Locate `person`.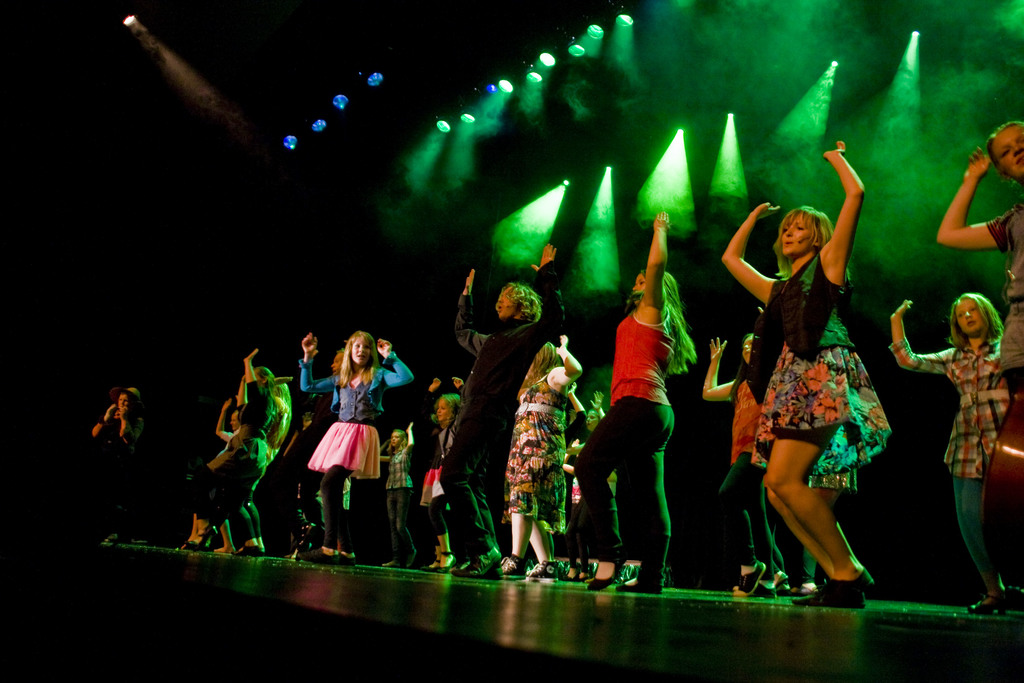
Bounding box: 883/288/1011/618.
